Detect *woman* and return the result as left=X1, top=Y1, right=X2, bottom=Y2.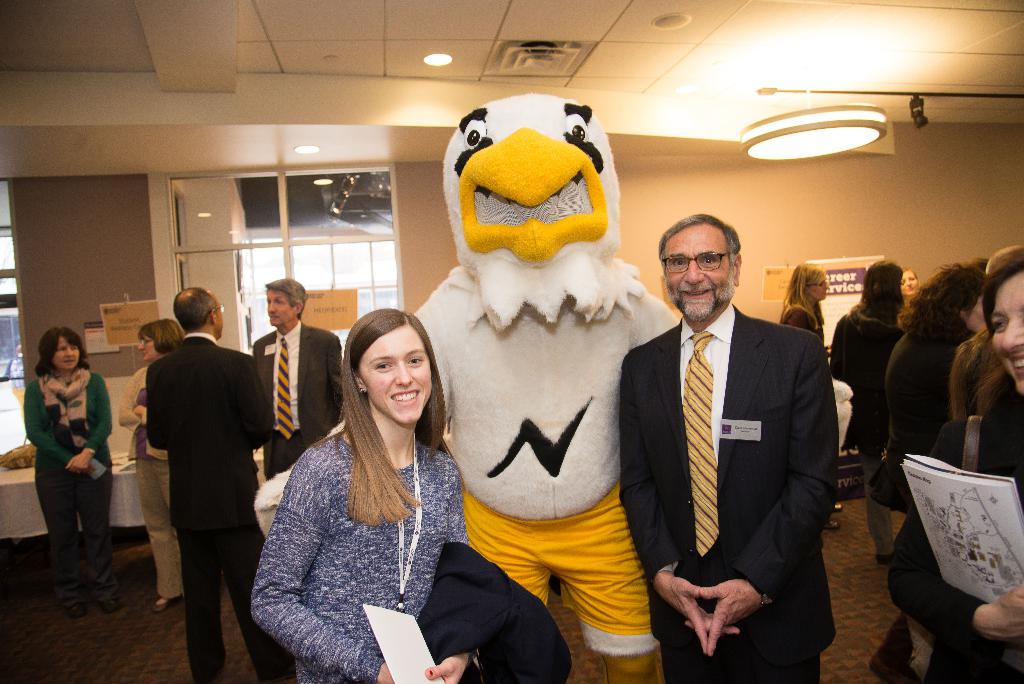
left=886, top=265, right=988, bottom=455.
